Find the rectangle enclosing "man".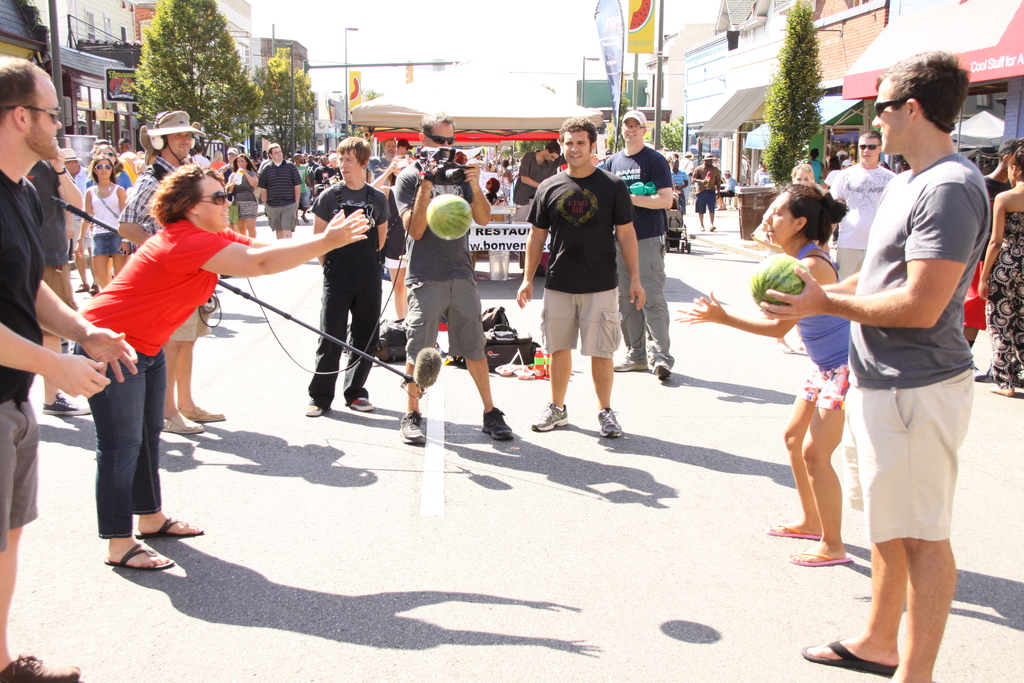
detection(114, 108, 225, 434).
